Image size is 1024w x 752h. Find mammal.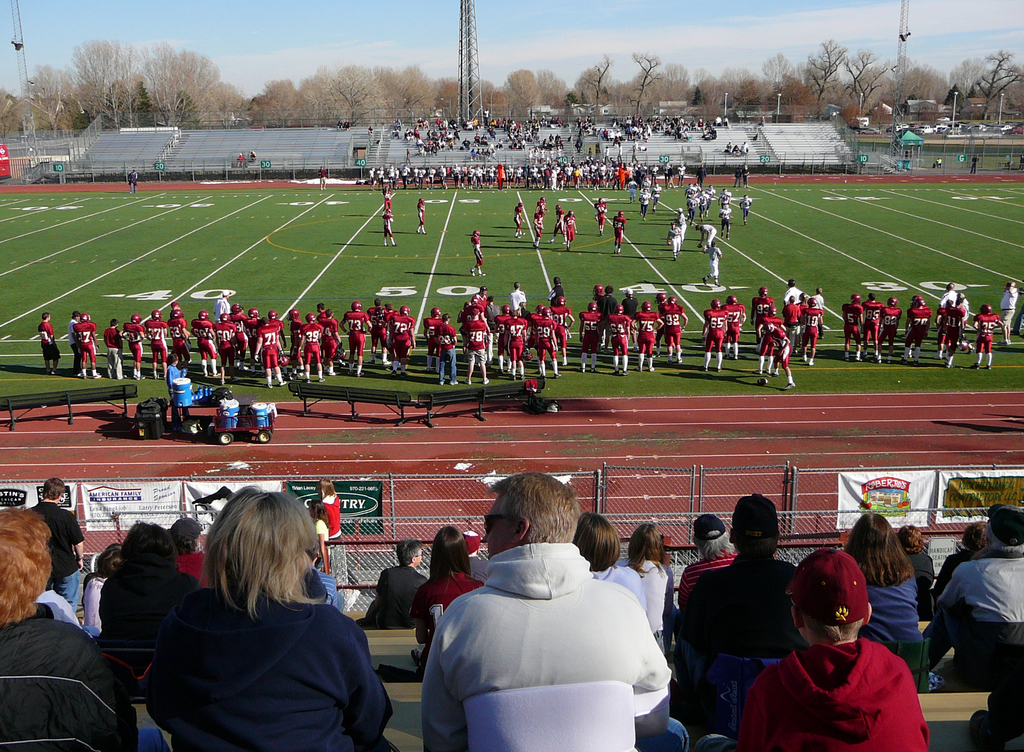
[x1=147, y1=483, x2=400, y2=751].
